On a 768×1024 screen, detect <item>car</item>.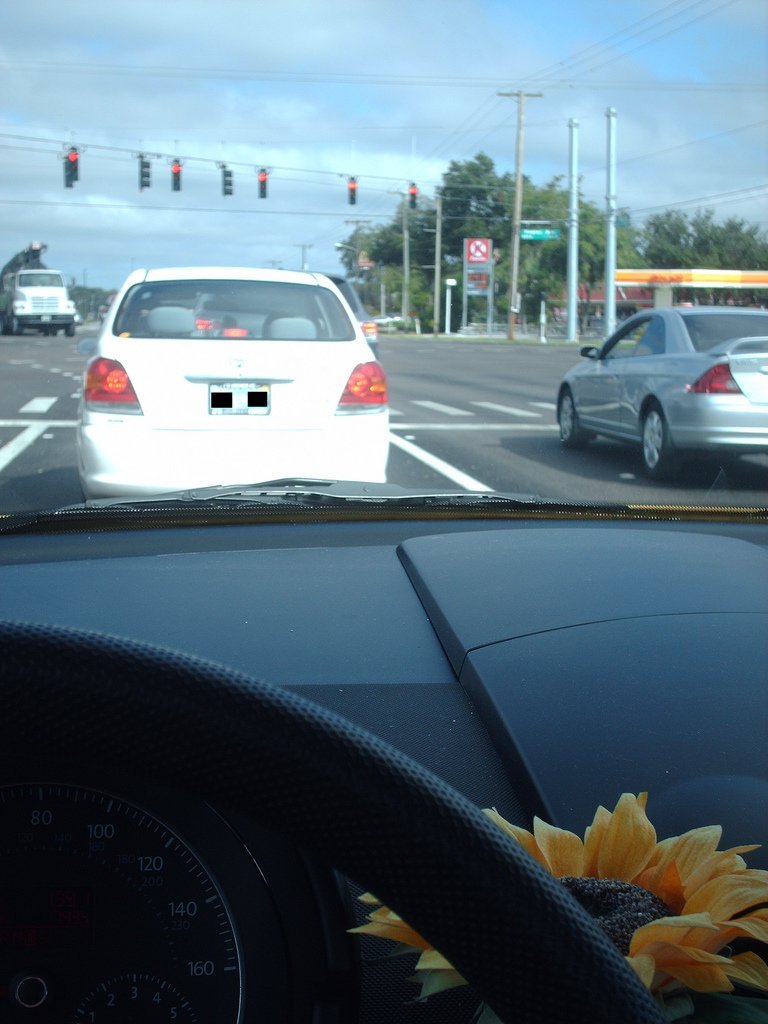
rect(327, 270, 374, 343).
